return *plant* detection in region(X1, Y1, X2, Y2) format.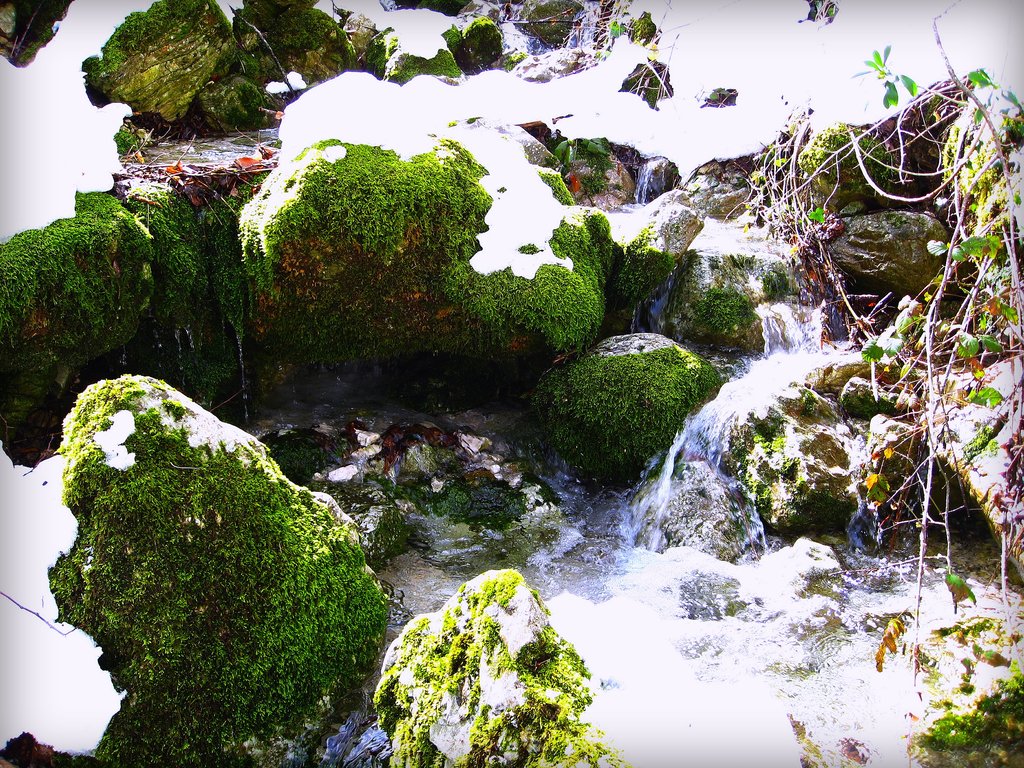
region(911, 605, 1023, 749).
